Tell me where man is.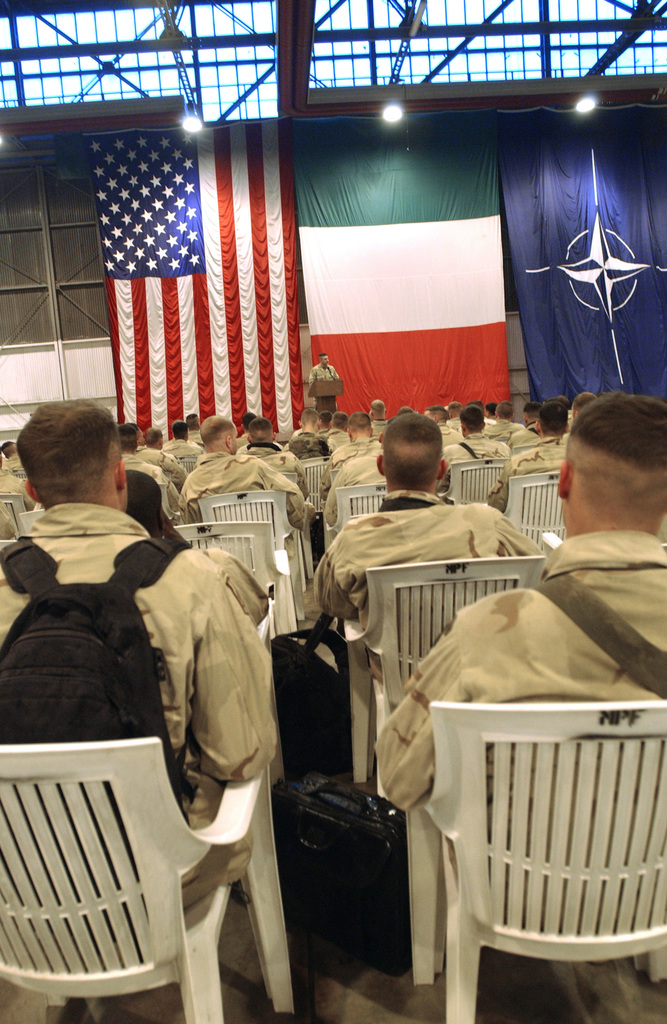
man is at <box>117,413,183,518</box>.
